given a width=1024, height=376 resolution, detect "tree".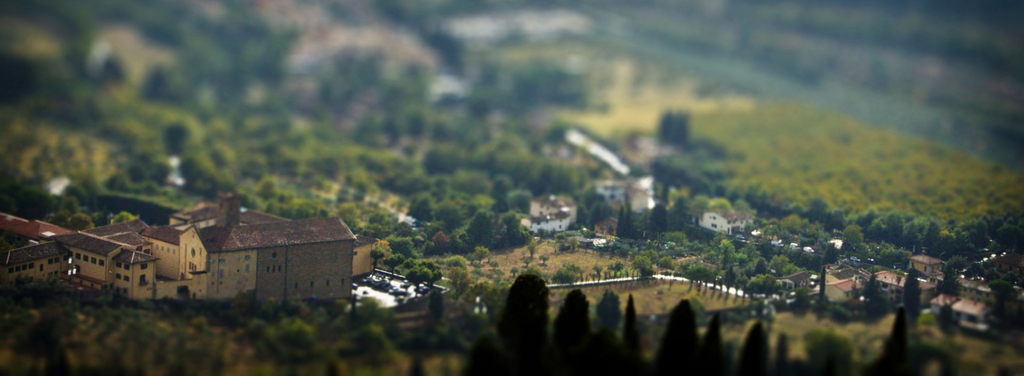
(left=407, top=270, right=433, bottom=298).
